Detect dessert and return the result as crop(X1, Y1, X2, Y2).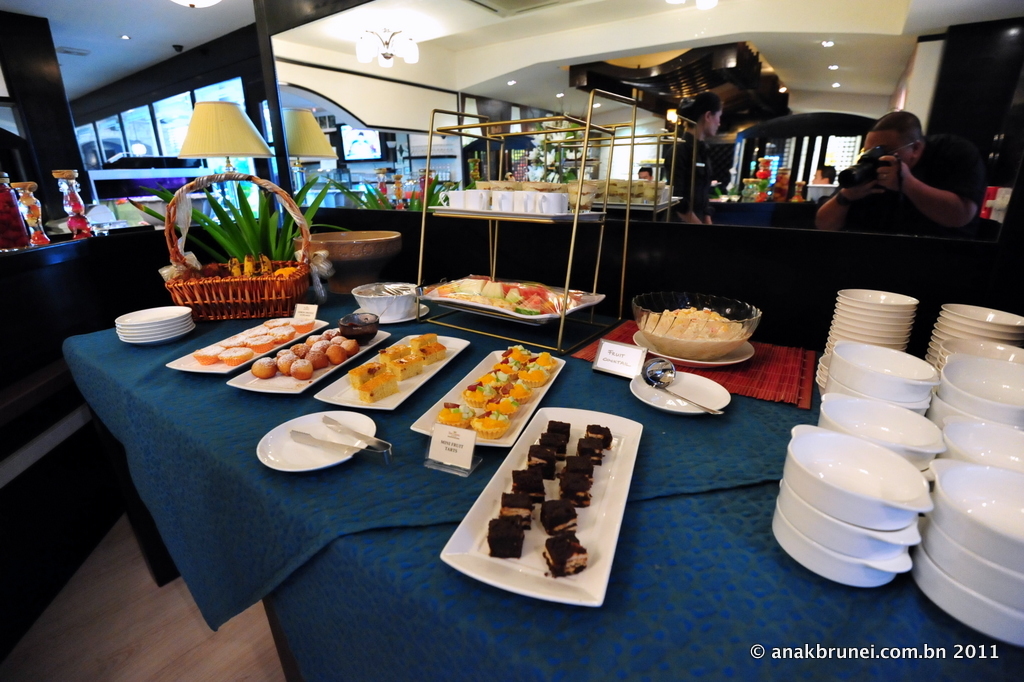
crop(640, 307, 756, 359).
